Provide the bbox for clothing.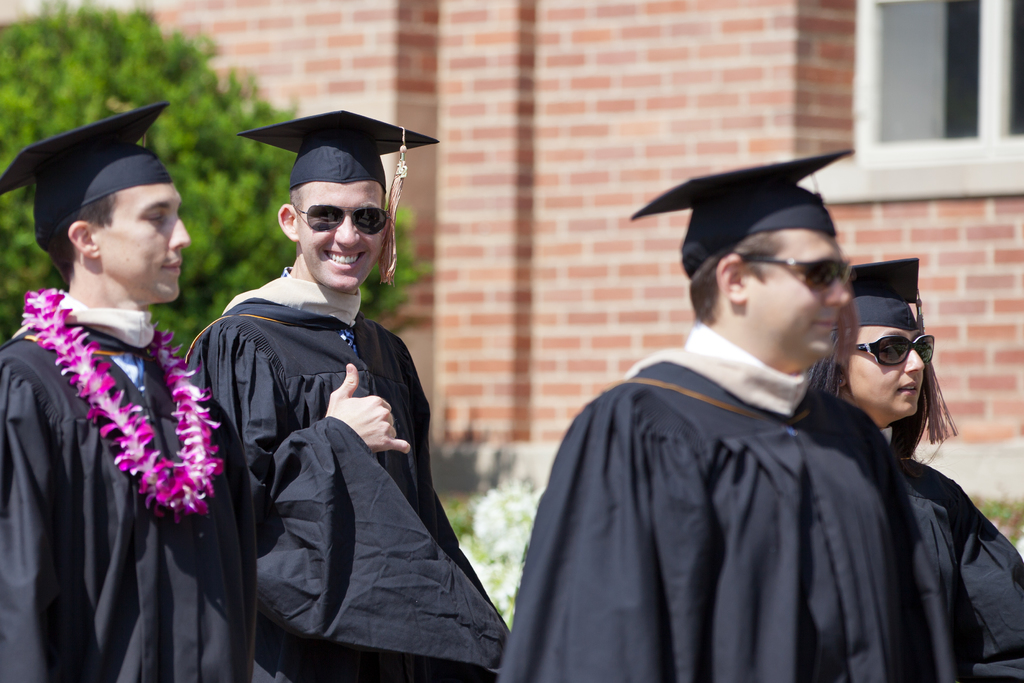
(502, 324, 966, 682).
